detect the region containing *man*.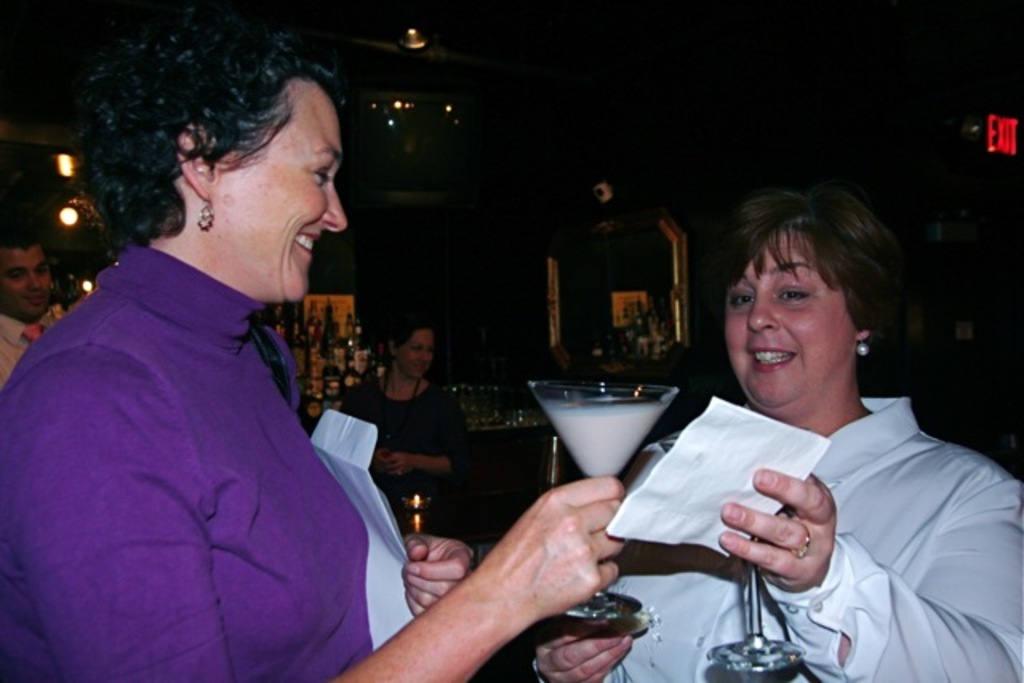
crop(0, 230, 62, 392).
